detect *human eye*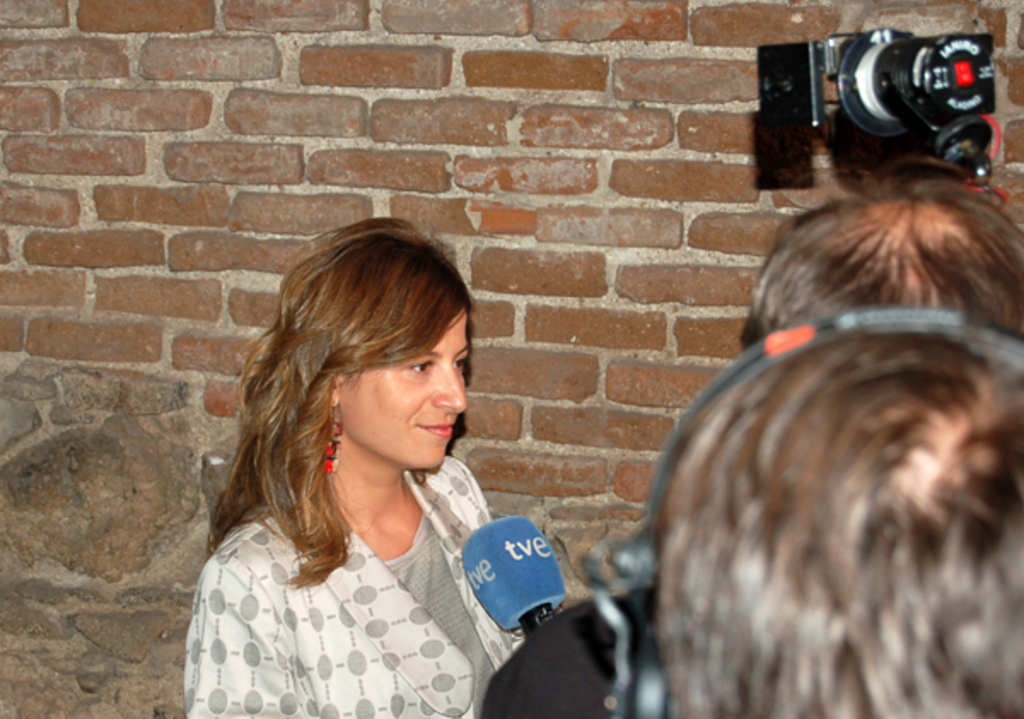
<bbox>451, 354, 468, 376</bbox>
